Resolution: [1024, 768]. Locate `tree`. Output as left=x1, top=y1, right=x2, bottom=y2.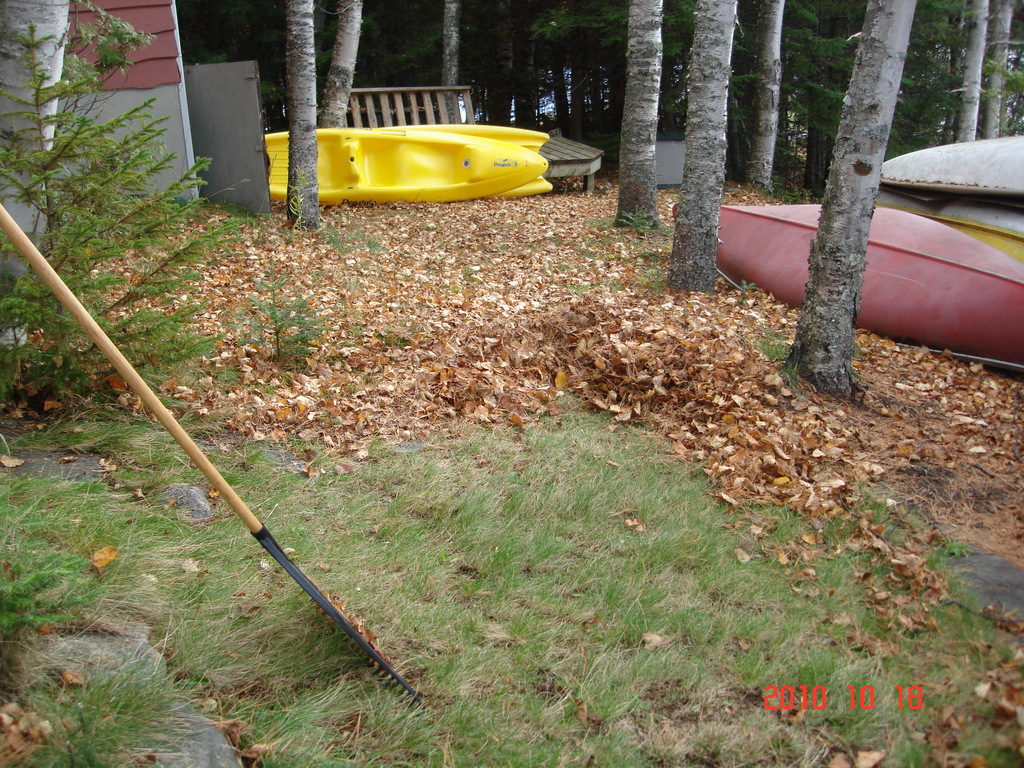
left=539, top=0, right=737, bottom=235.
